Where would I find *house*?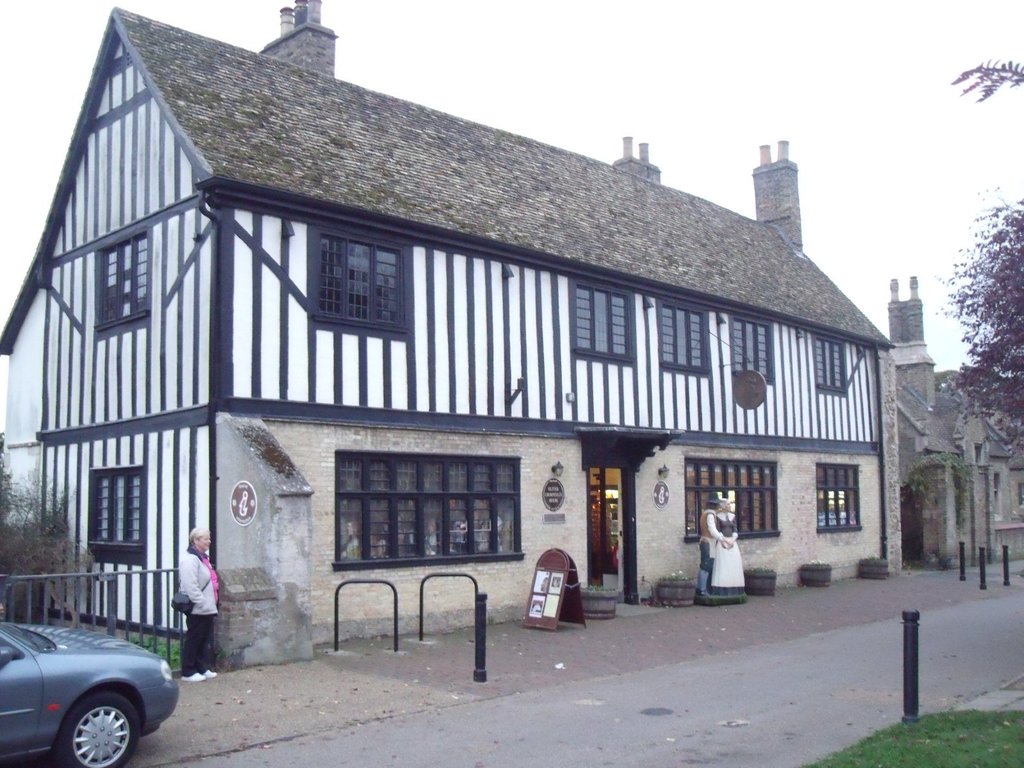
At 880 270 1023 568.
